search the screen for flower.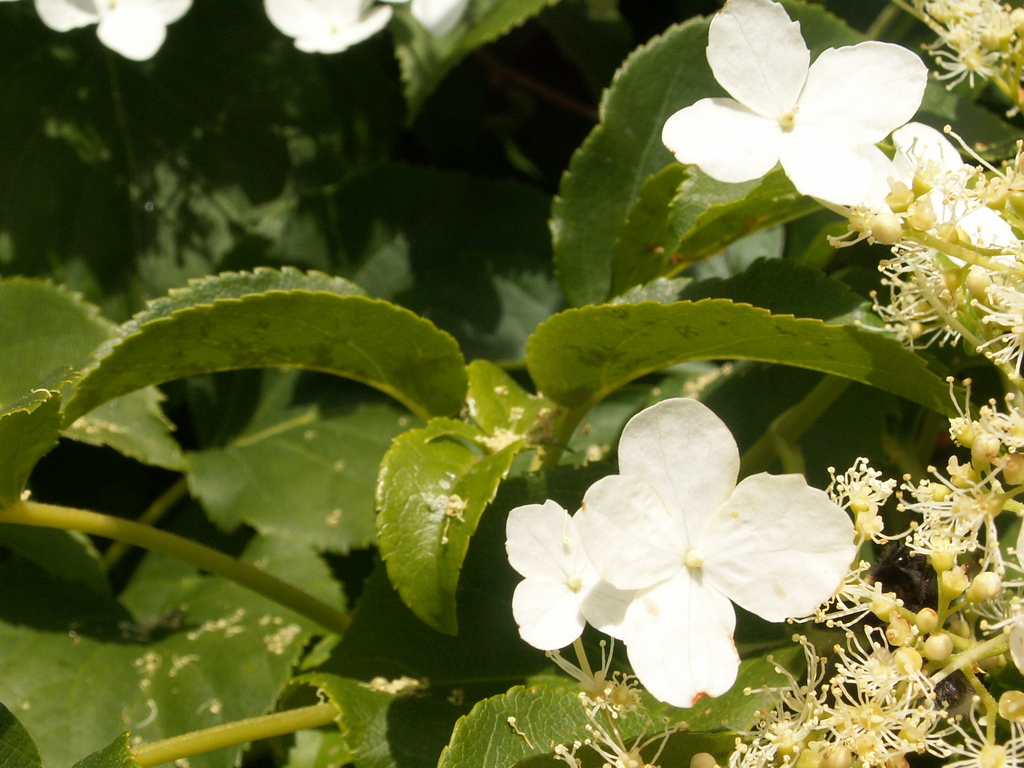
Found at {"x1": 35, "y1": 0, "x2": 213, "y2": 63}.
